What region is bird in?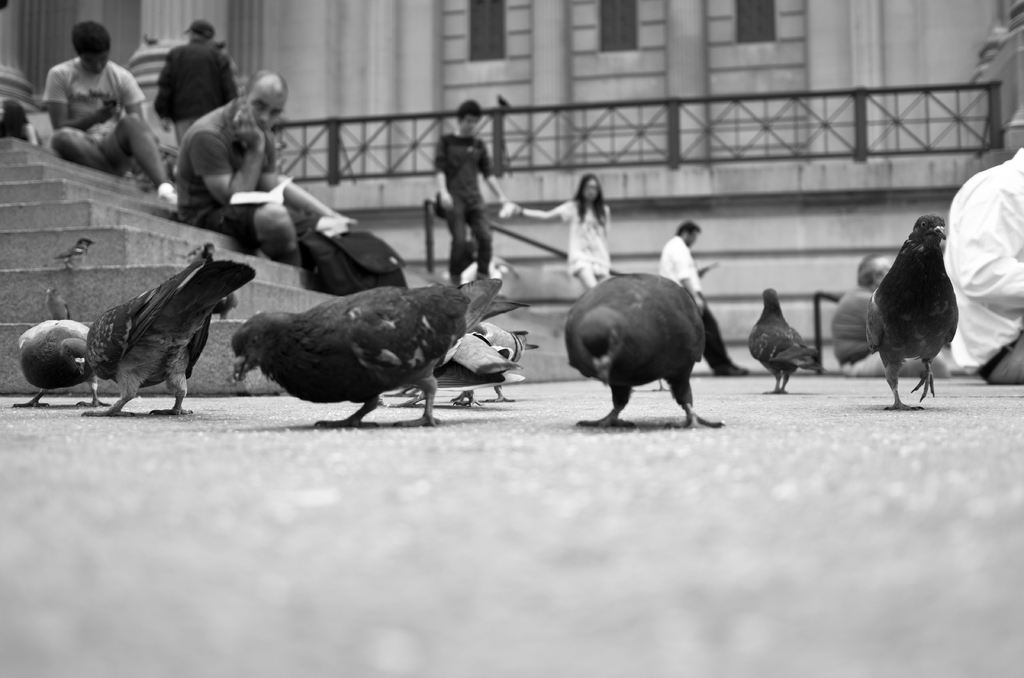
detection(53, 236, 98, 271).
